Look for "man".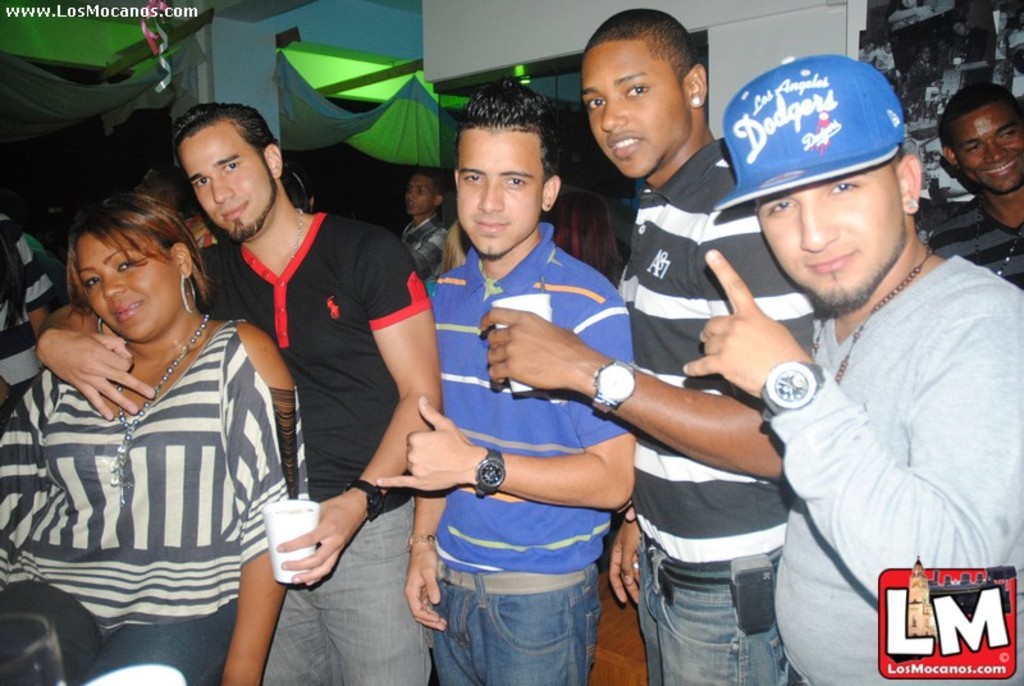
Found: {"left": 699, "top": 65, "right": 1023, "bottom": 655}.
